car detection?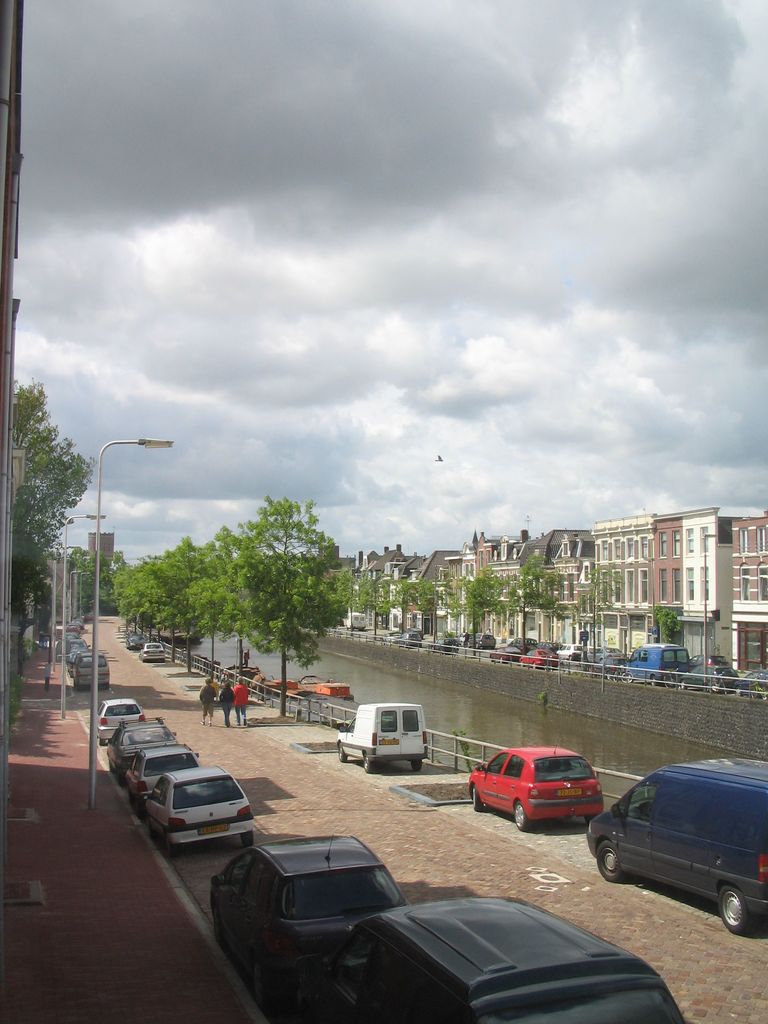
<bbox>508, 636, 536, 657</bbox>
